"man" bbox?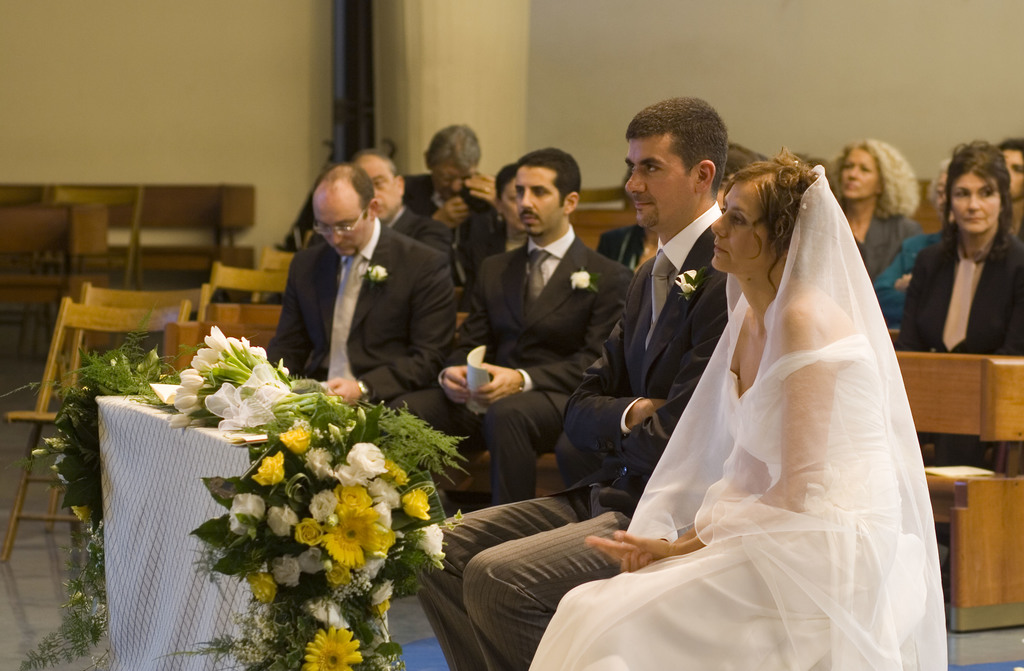
408, 95, 735, 670
